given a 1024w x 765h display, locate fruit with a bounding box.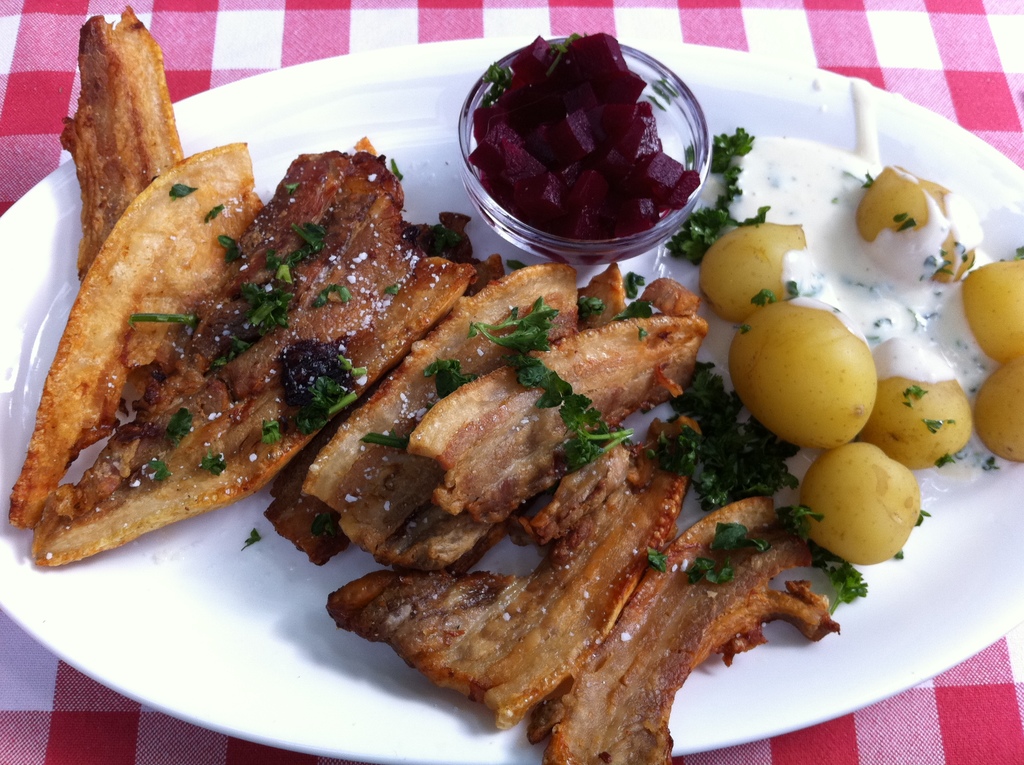
Located: {"x1": 861, "y1": 163, "x2": 985, "y2": 280}.
